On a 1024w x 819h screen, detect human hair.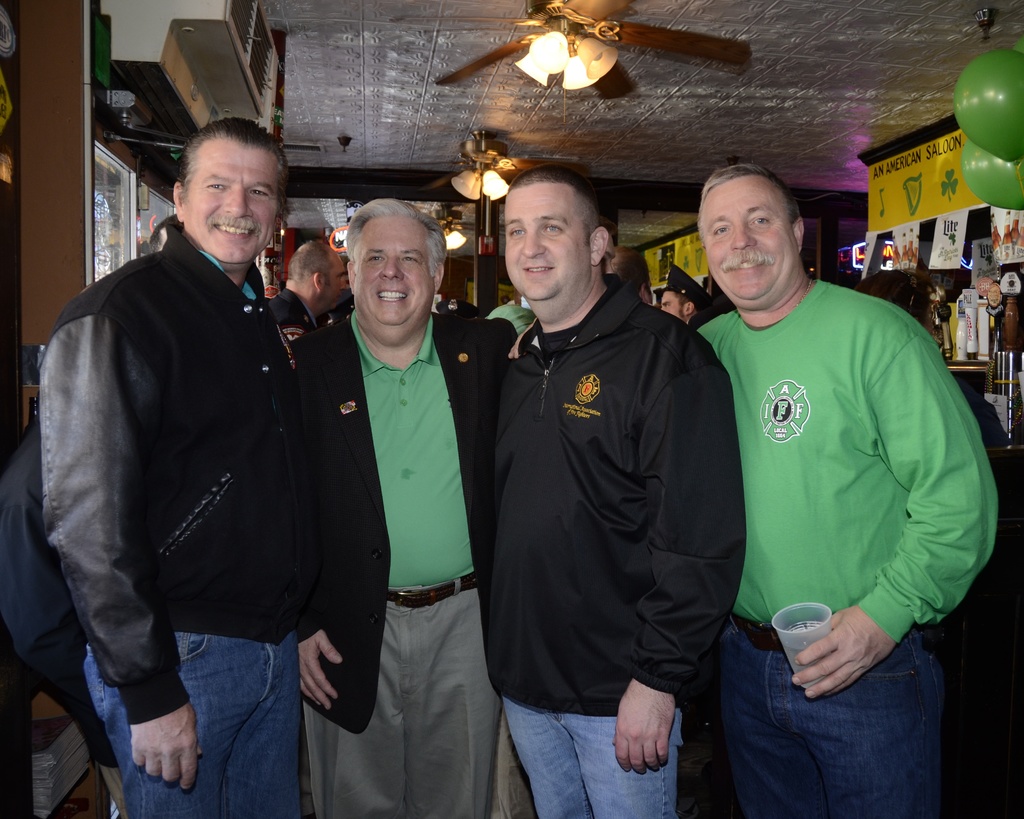
locate(177, 113, 288, 209).
